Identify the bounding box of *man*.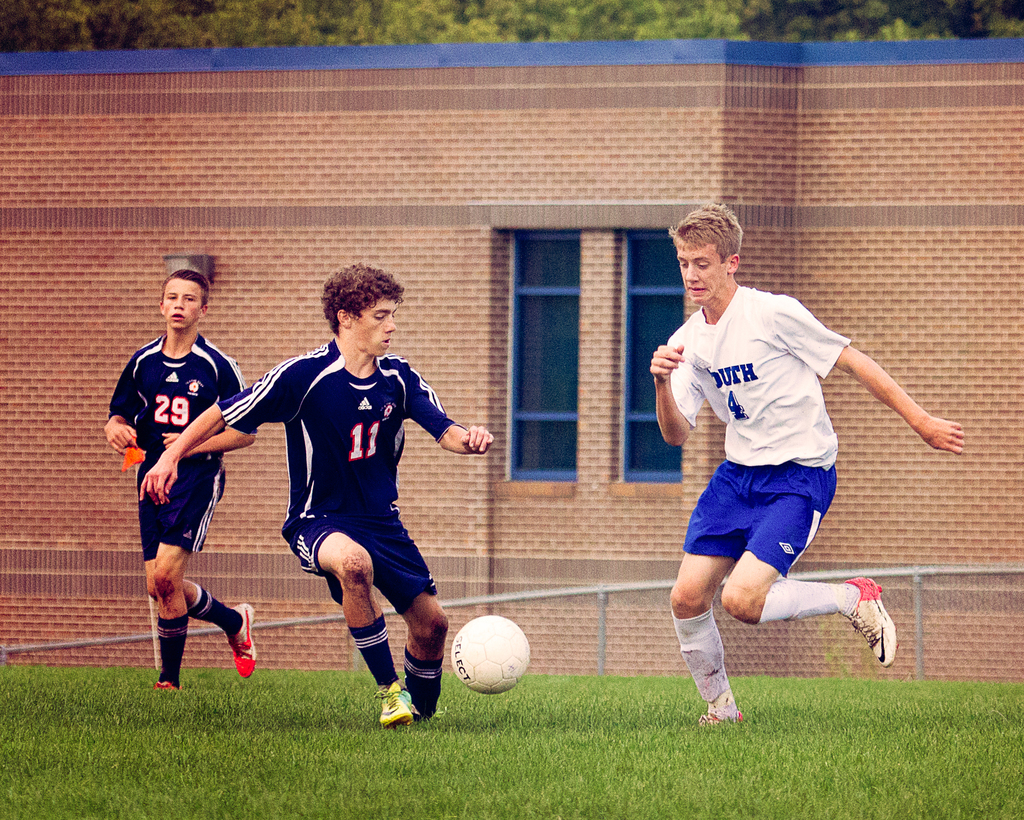
locate(96, 271, 266, 694).
